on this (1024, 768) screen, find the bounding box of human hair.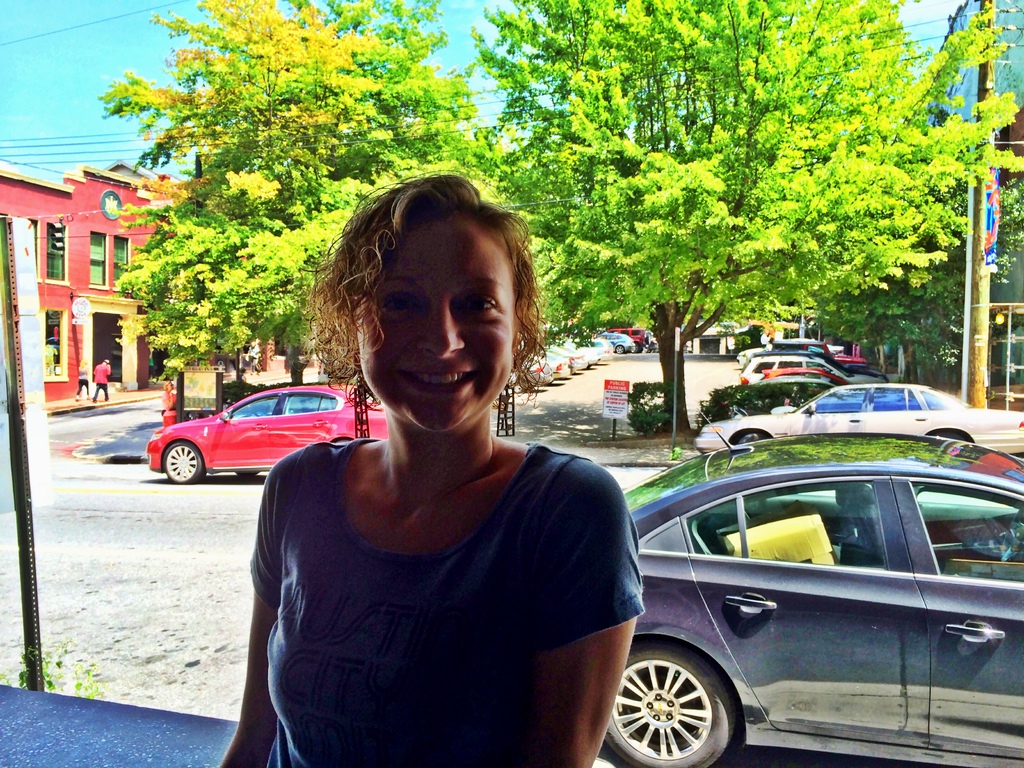
Bounding box: region(351, 176, 545, 445).
